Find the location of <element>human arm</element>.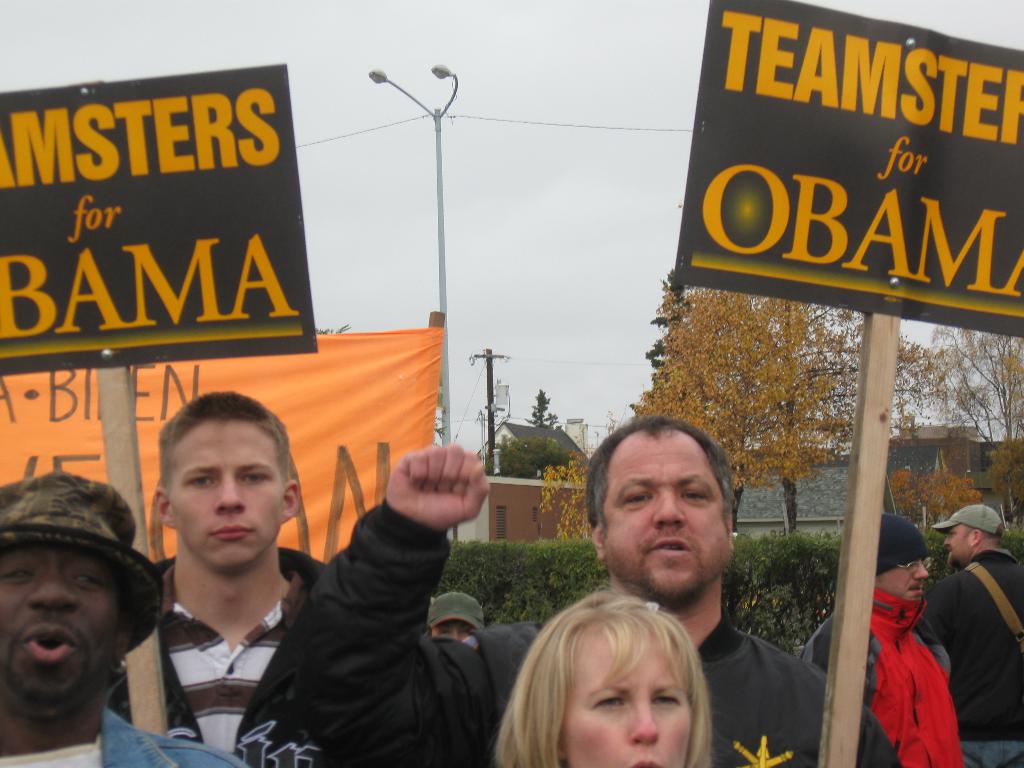
Location: bbox=(920, 569, 954, 675).
